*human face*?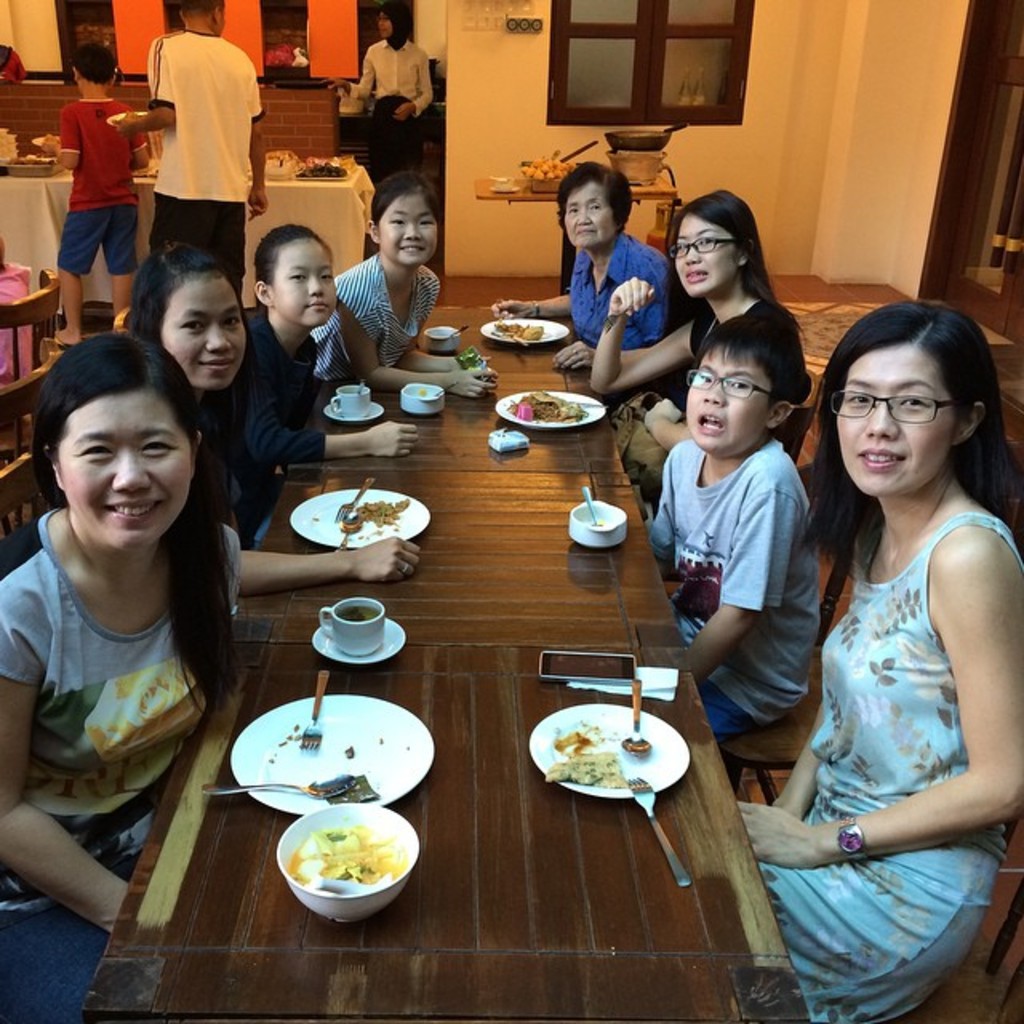
pyautogui.locateOnScreen(667, 218, 734, 290)
